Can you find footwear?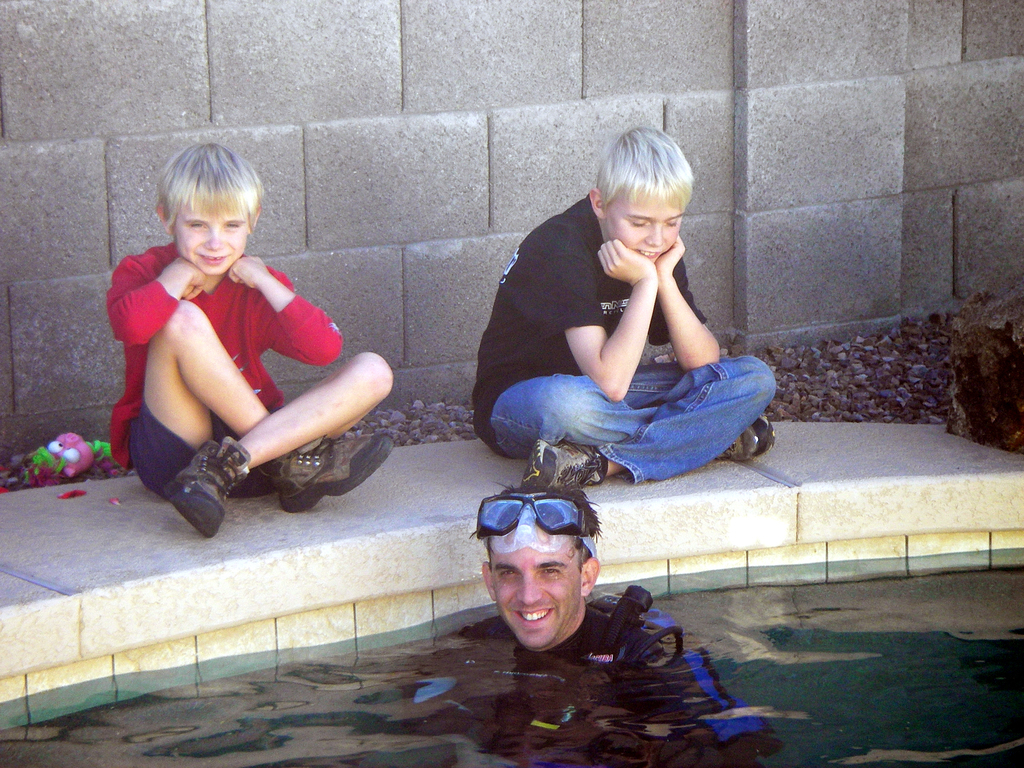
Yes, bounding box: <bbox>524, 436, 607, 495</bbox>.
